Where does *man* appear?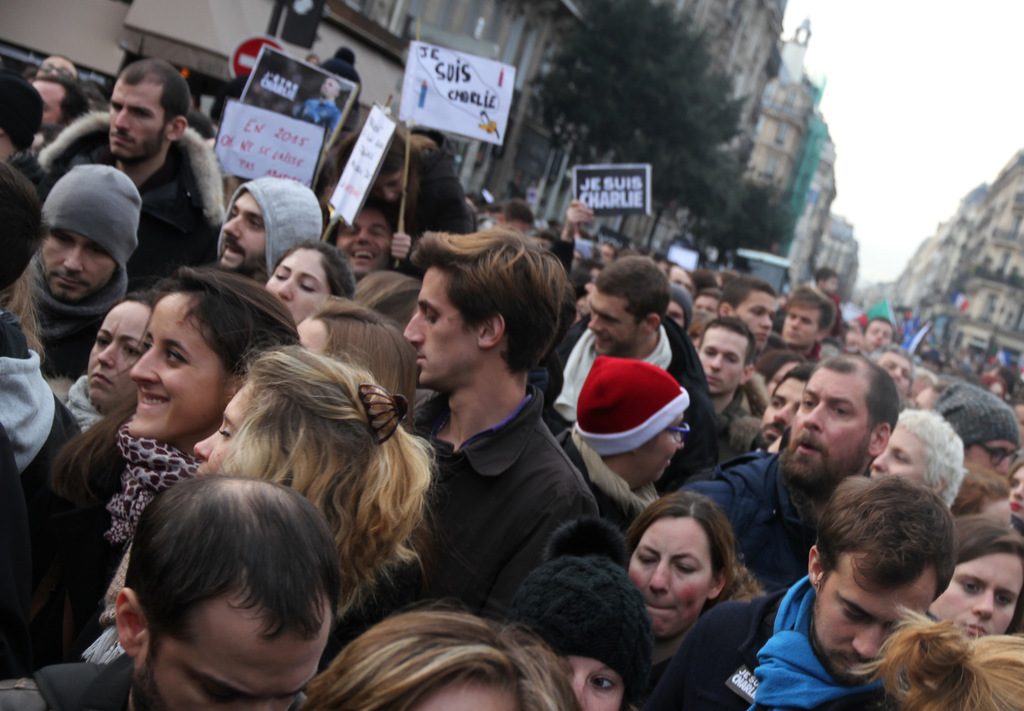
Appears at 300:76:342:147.
